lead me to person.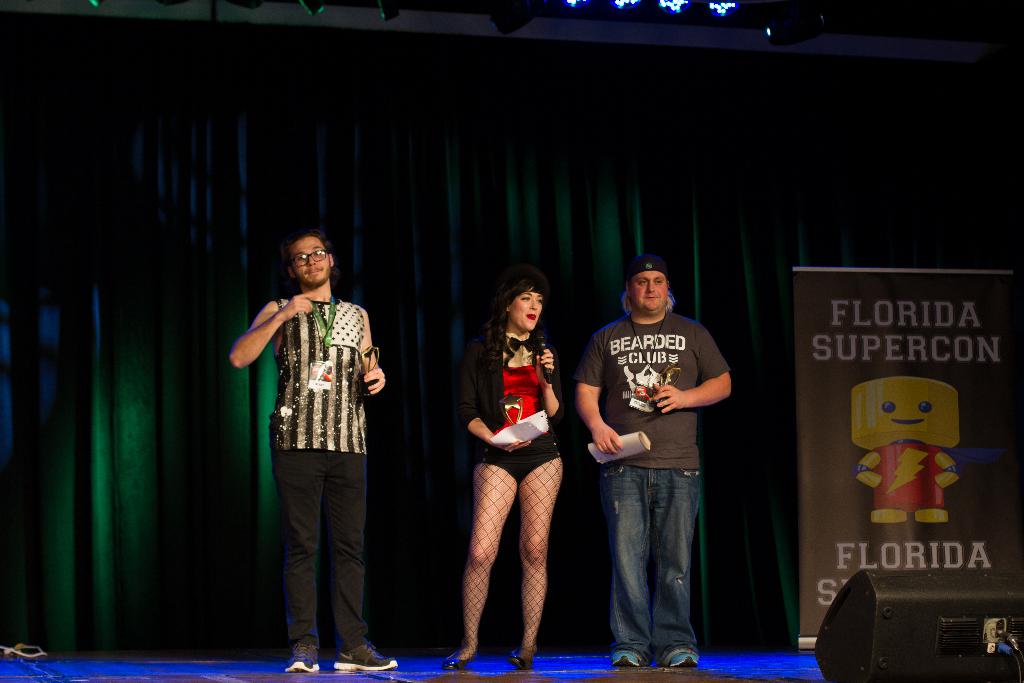
Lead to box=[237, 216, 384, 664].
